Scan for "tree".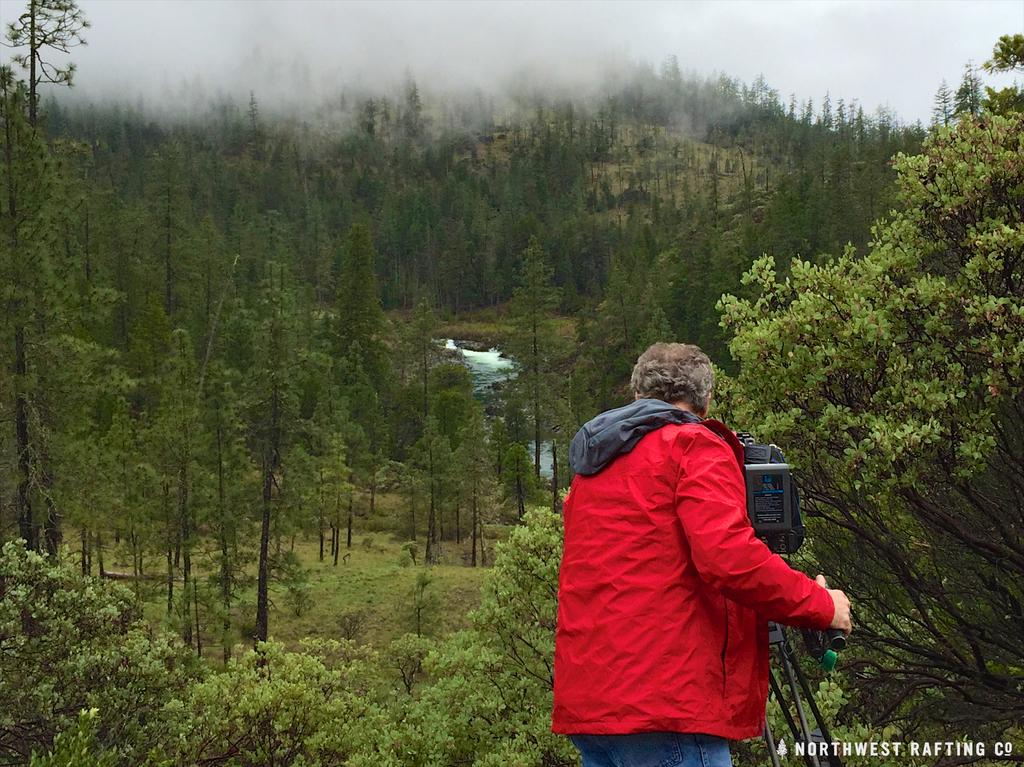
Scan result: {"left": 99, "top": 399, "right": 157, "bottom": 595}.
